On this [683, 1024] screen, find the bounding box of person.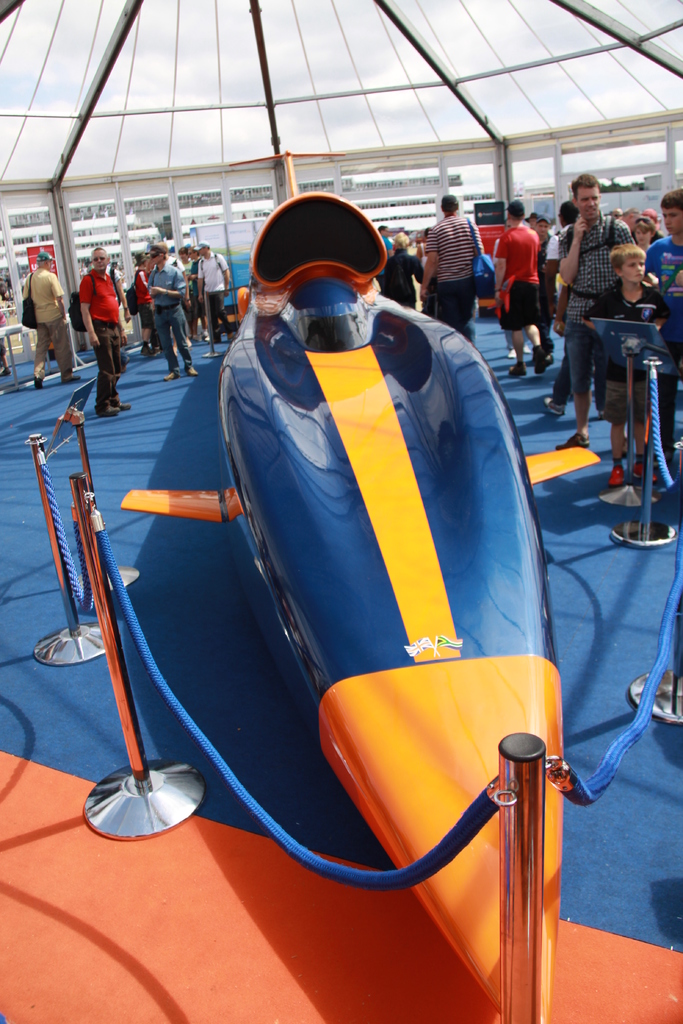
Bounding box: (x1=607, y1=206, x2=621, y2=225).
